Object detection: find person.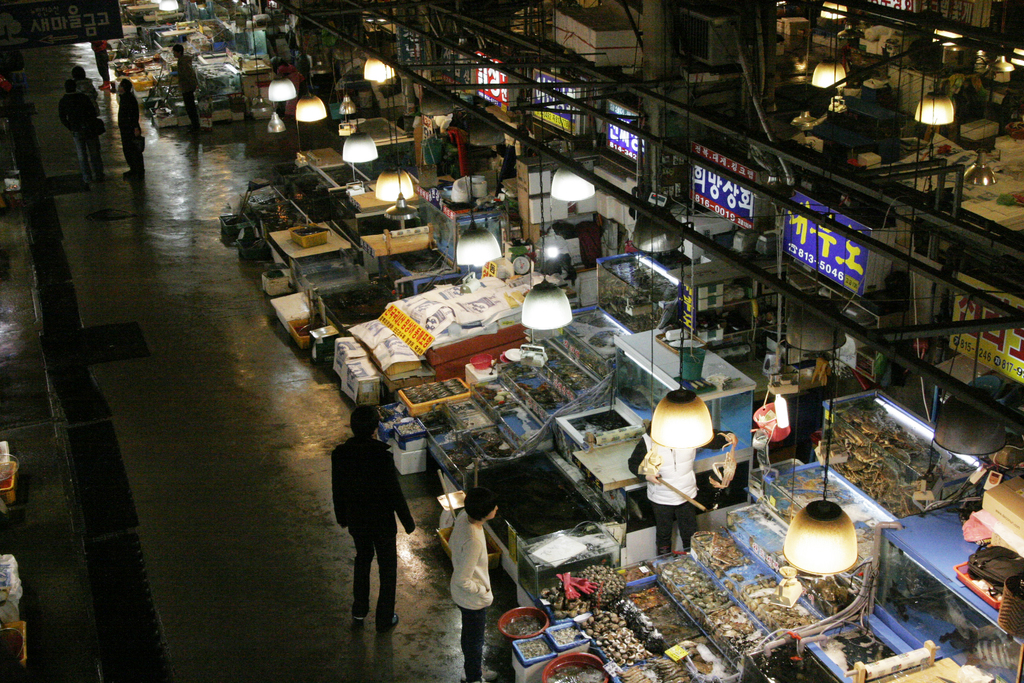
[left=335, top=400, right=408, bottom=634].
